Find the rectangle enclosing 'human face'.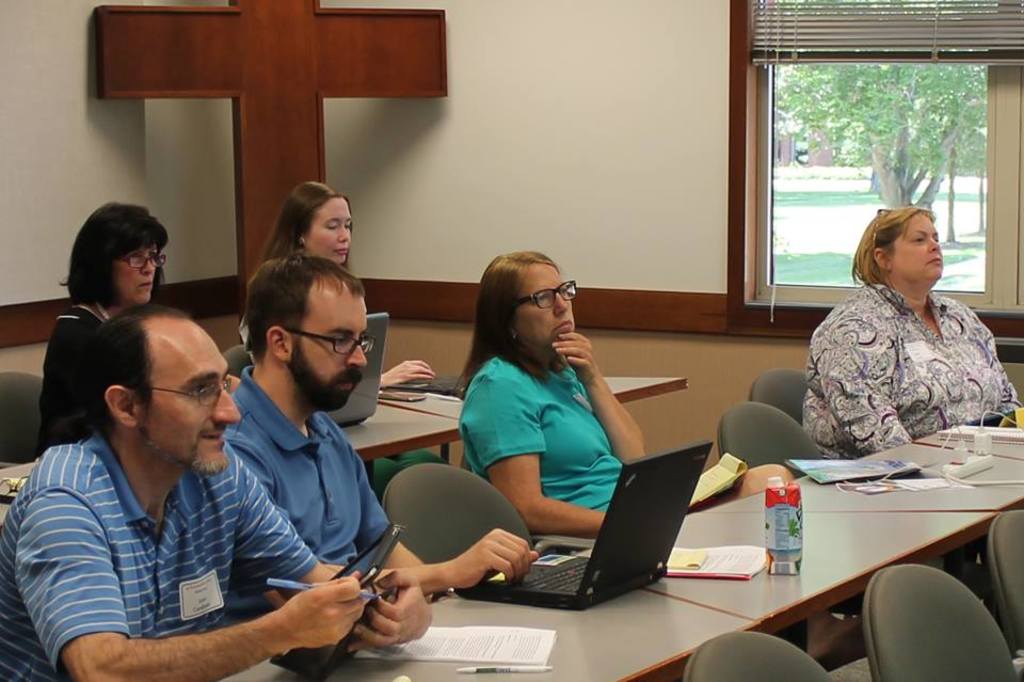
[893, 212, 944, 280].
